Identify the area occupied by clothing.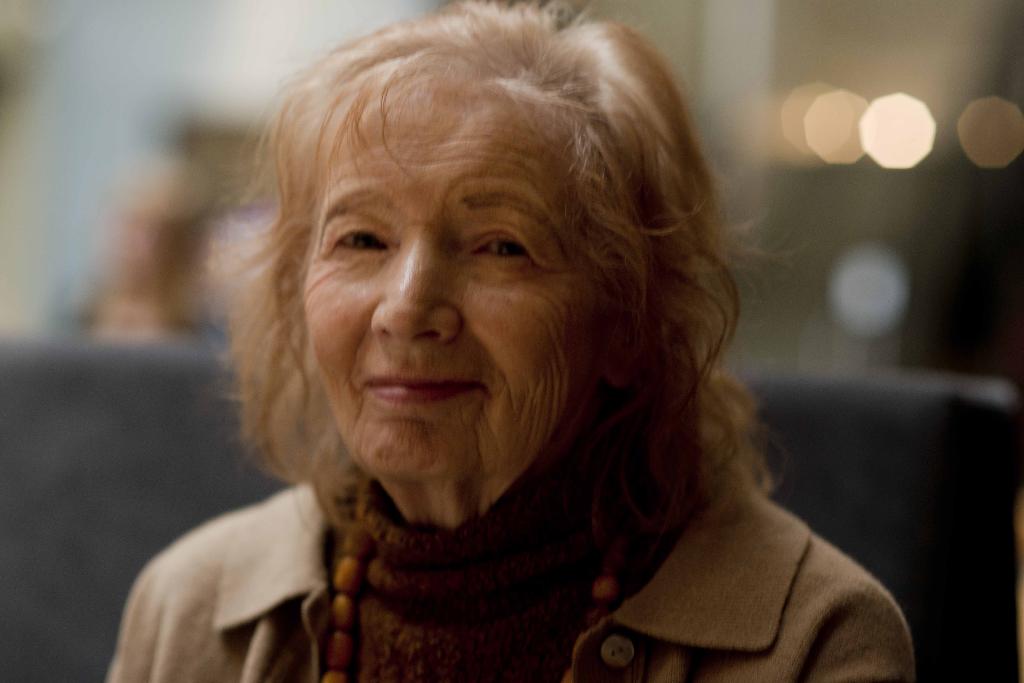
Area: l=128, t=417, r=783, b=676.
